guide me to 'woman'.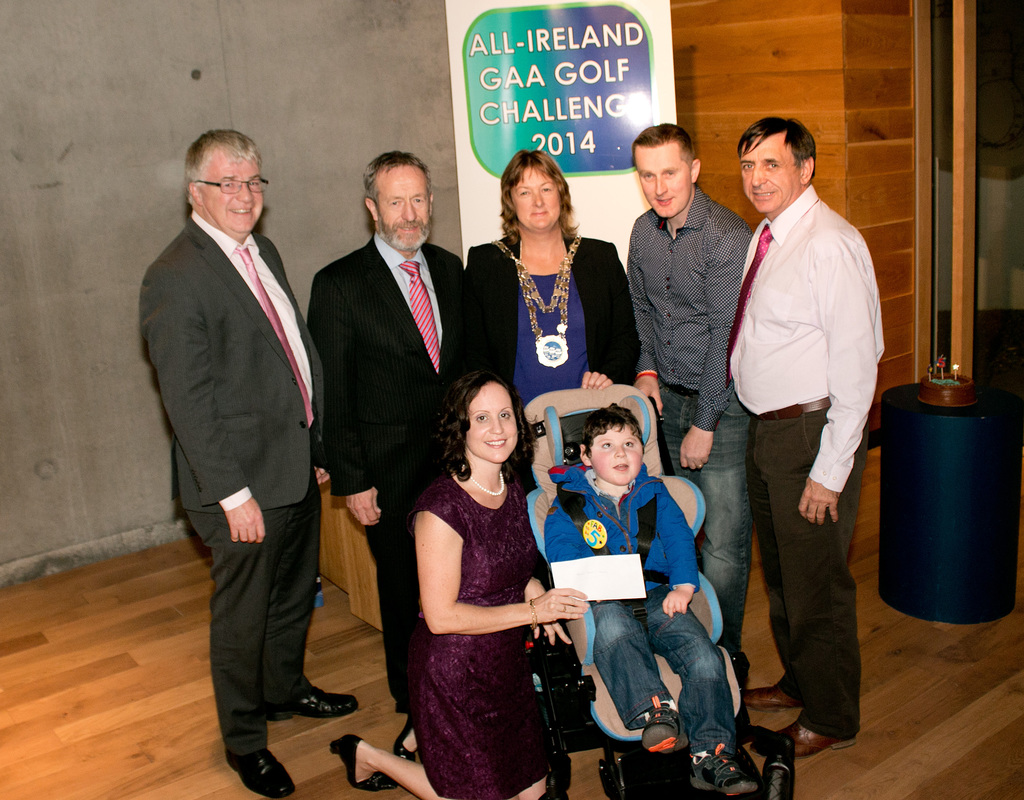
Guidance: select_region(461, 145, 636, 381).
